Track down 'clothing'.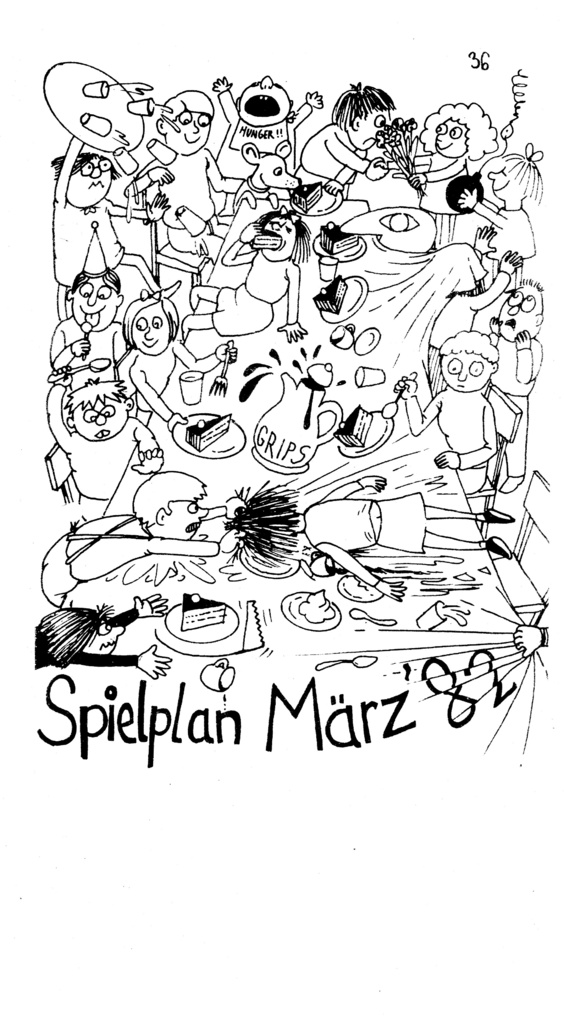
Tracked to left=49, top=194, right=130, bottom=289.
